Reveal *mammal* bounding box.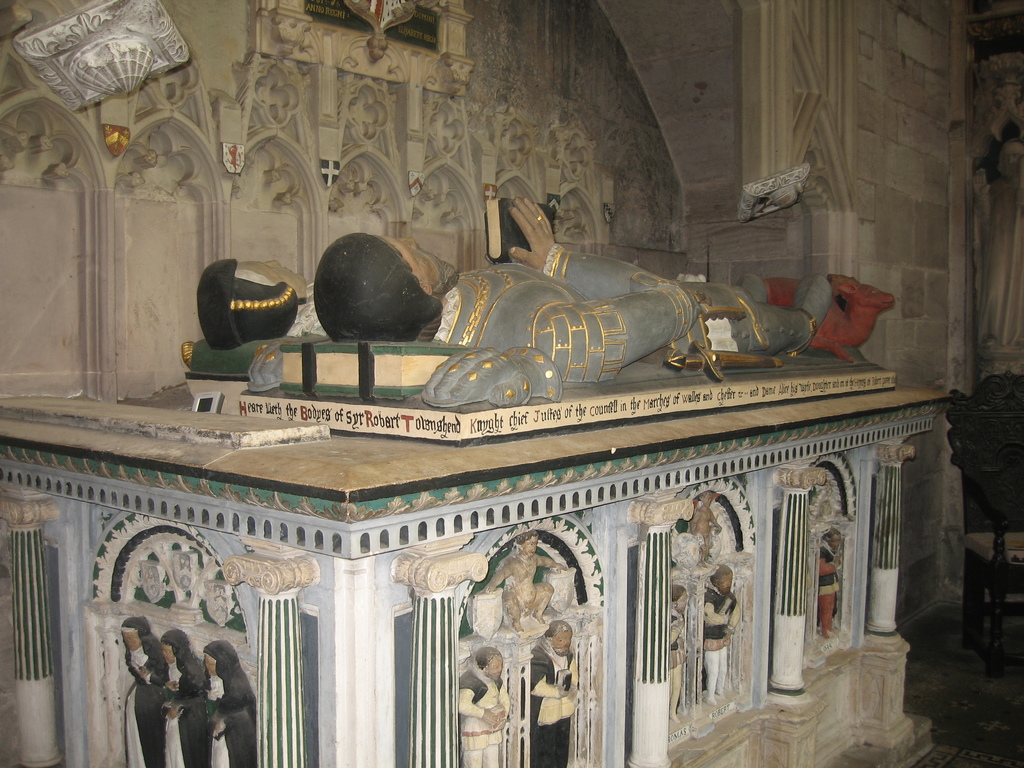
Revealed: [157,630,205,767].
